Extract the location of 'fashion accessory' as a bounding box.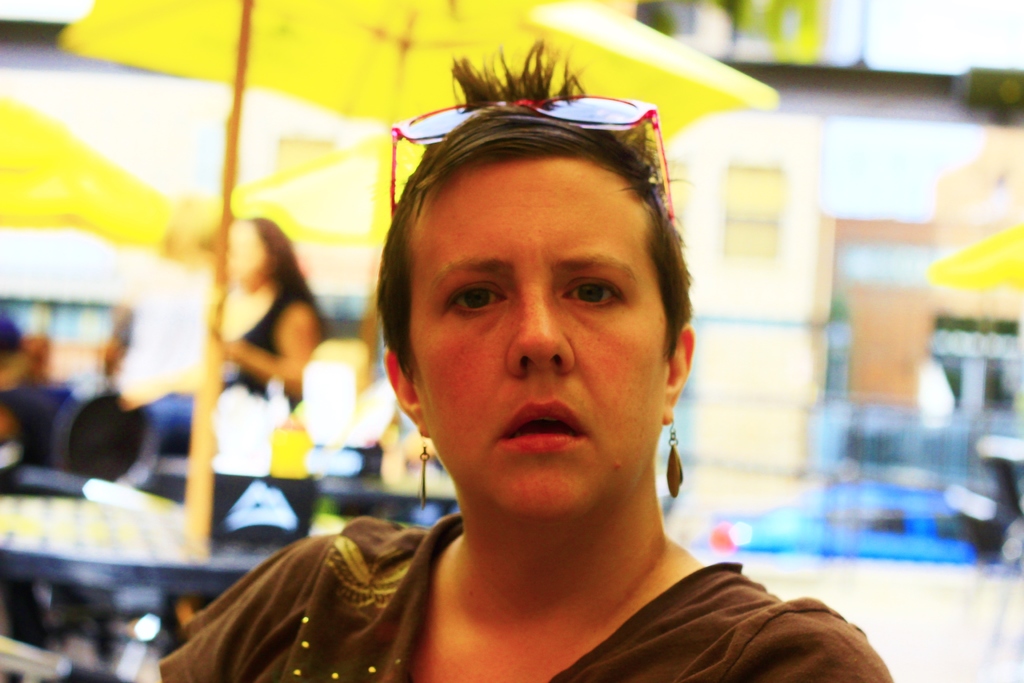
bbox=(660, 417, 685, 500).
